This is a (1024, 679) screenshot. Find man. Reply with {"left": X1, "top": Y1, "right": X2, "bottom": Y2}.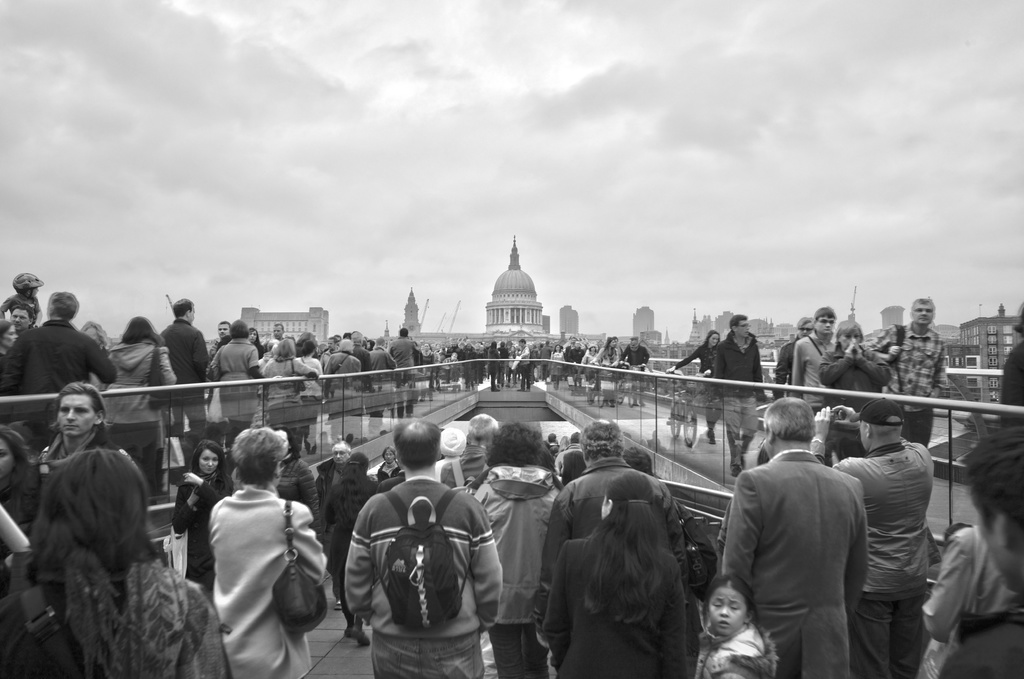
{"left": 791, "top": 304, "right": 836, "bottom": 404}.
